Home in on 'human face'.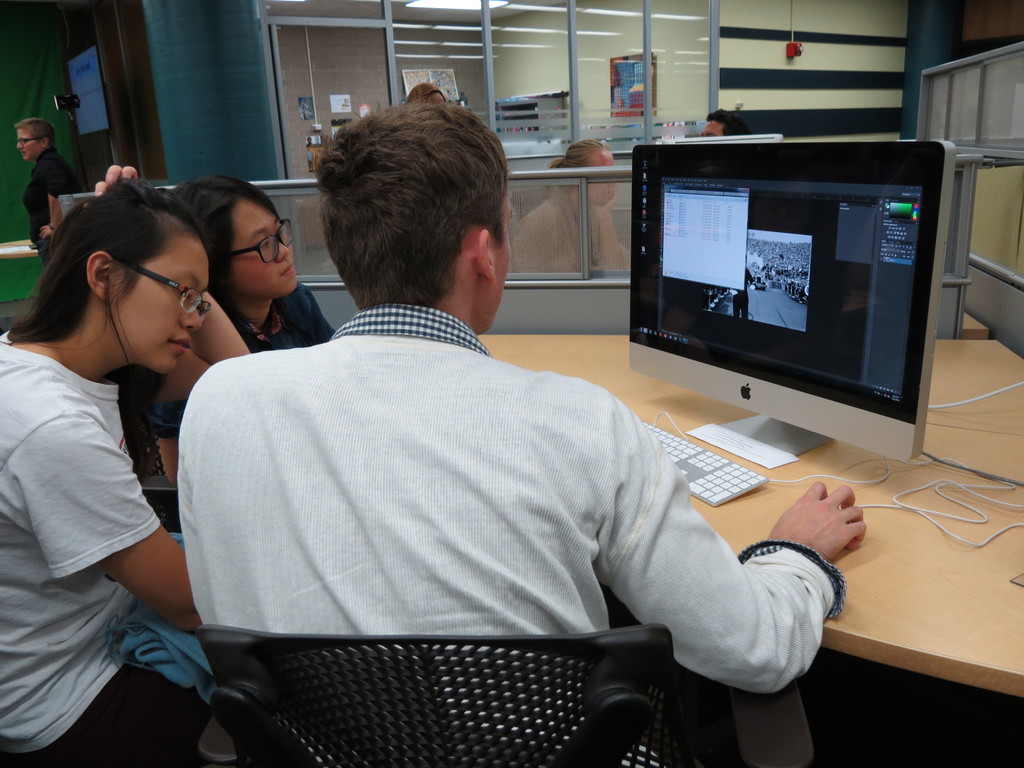
Homed in at l=15, t=124, r=41, b=161.
